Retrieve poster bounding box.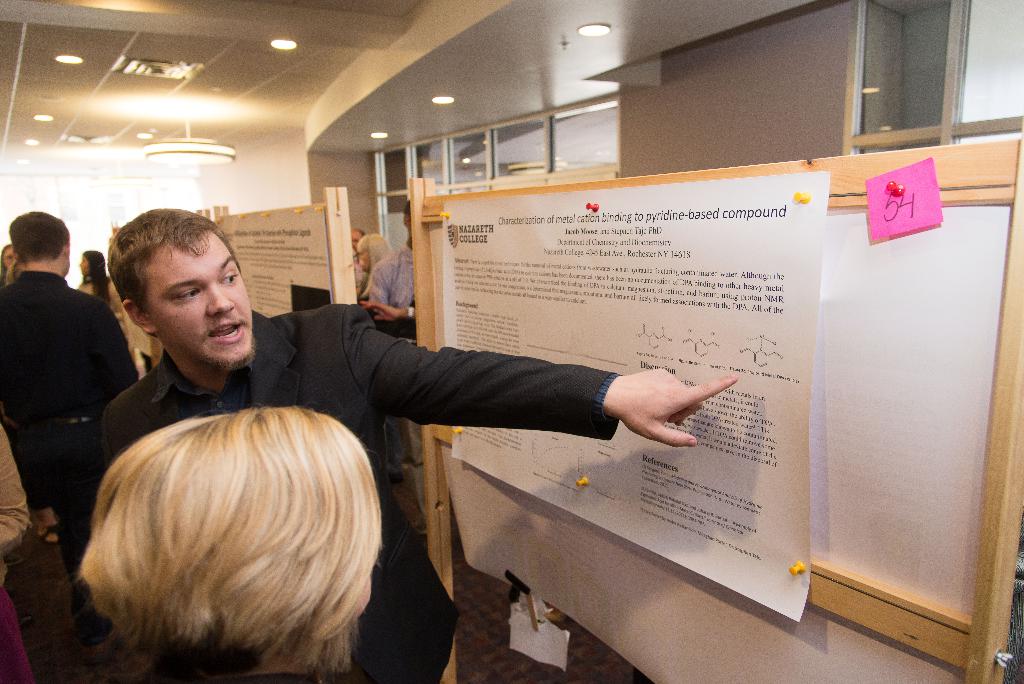
Bounding box: locate(220, 210, 330, 318).
